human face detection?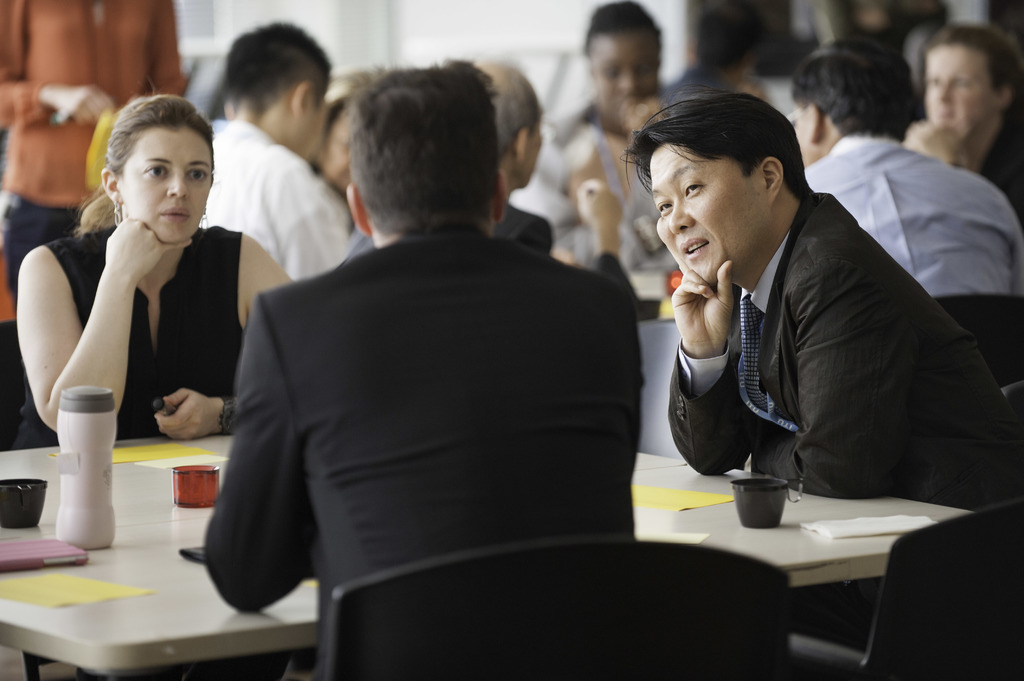
(left=124, top=124, right=211, bottom=237)
